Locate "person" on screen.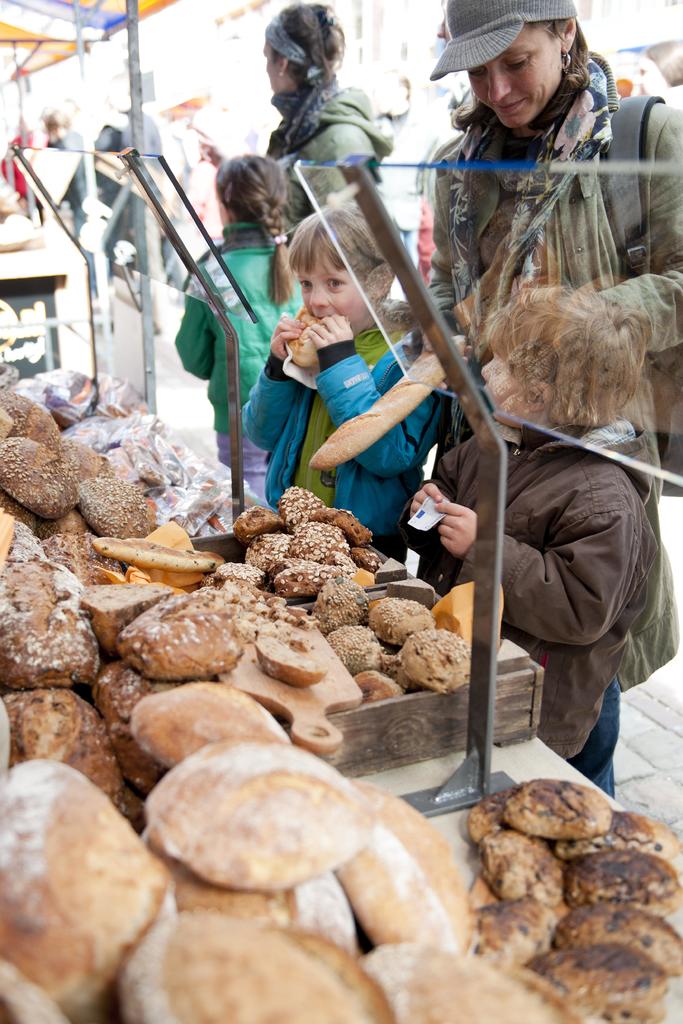
On screen at BBox(266, 3, 390, 243).
